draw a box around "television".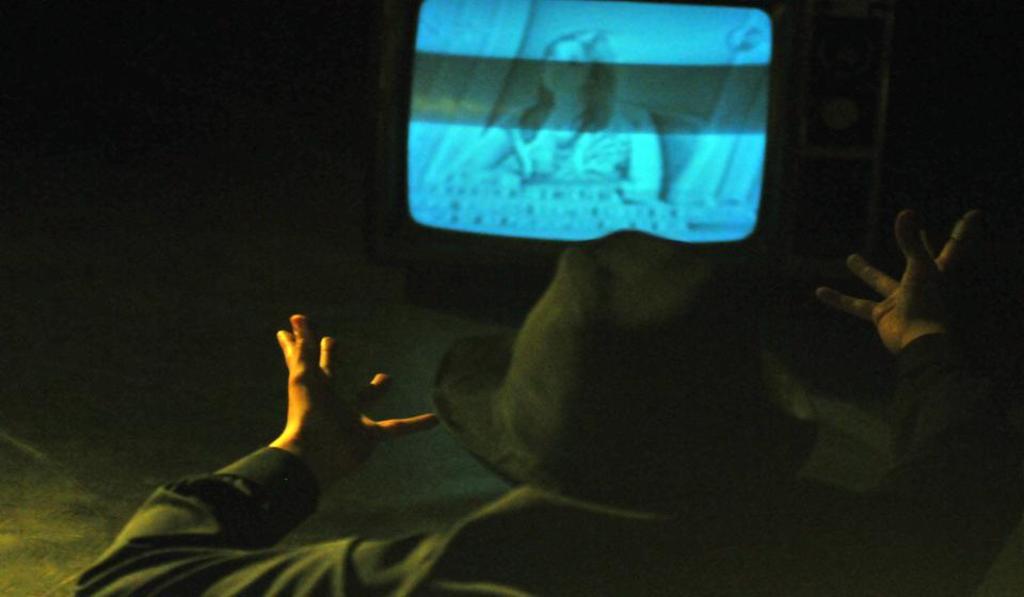
[left=366, top=0, right=802, bottom=298].
